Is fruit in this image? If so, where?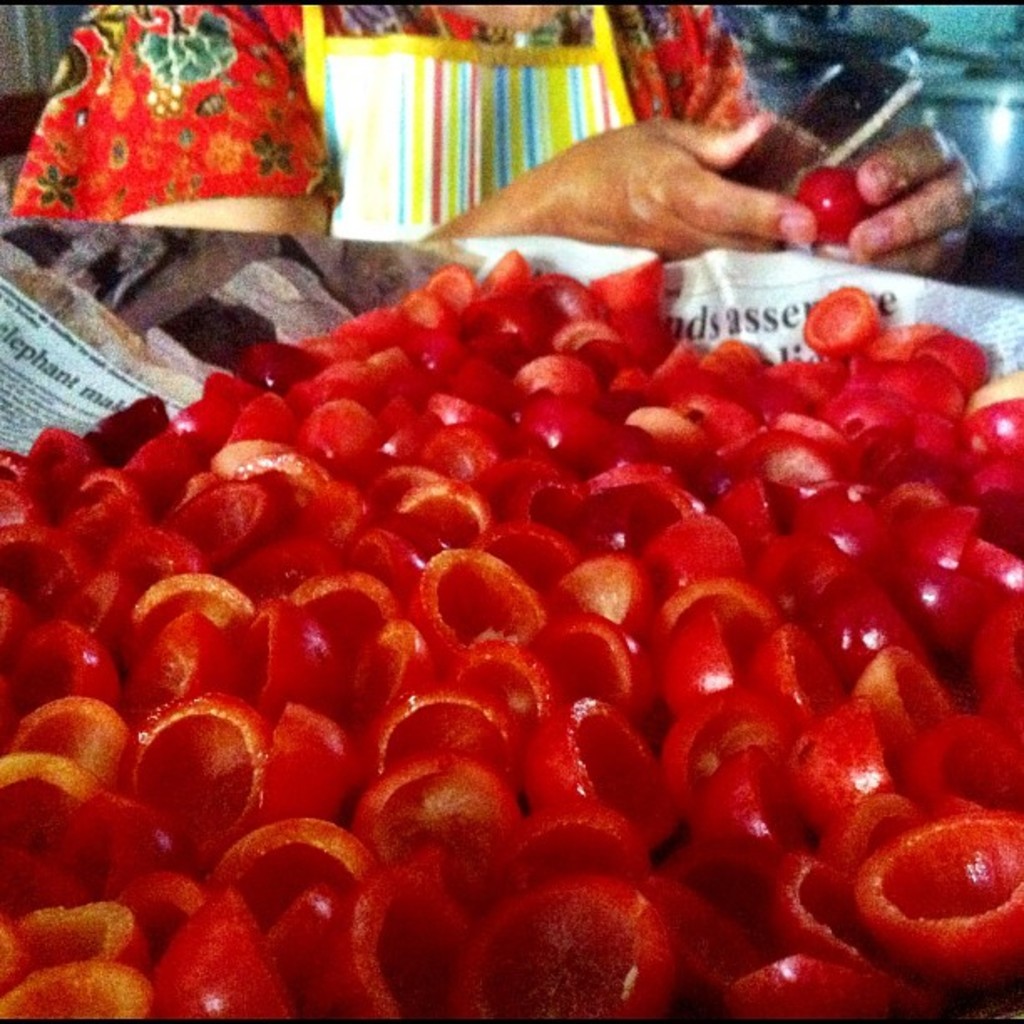
Yes, at rect(860, 810, 1022, 997).
